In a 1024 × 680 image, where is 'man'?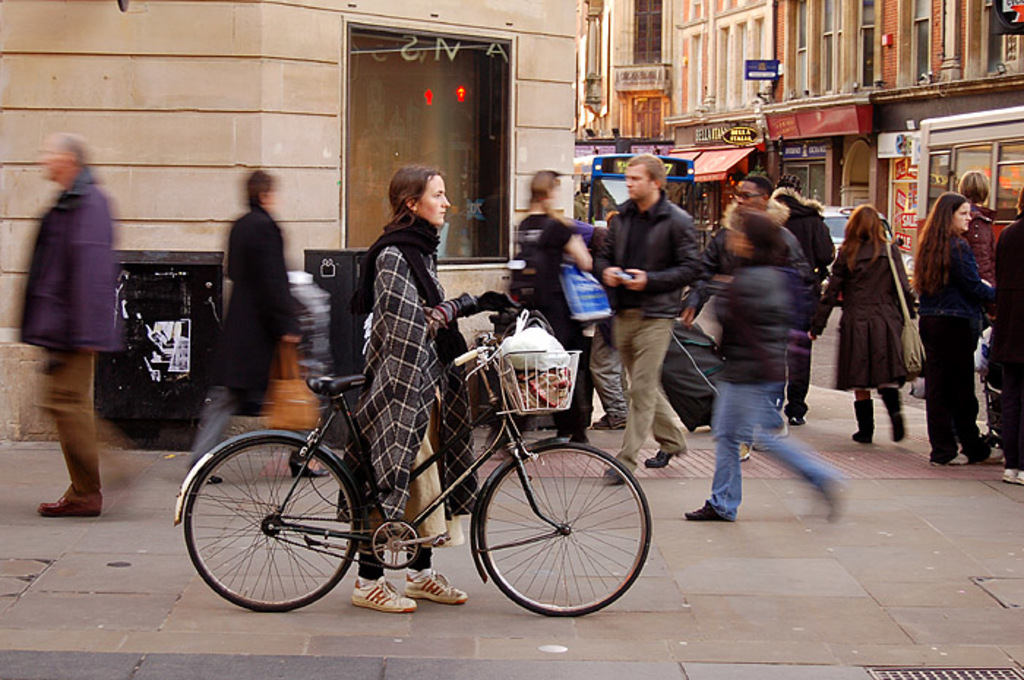
{"left": 12, "top": 117, "right": 139, "bottom": 510}.
